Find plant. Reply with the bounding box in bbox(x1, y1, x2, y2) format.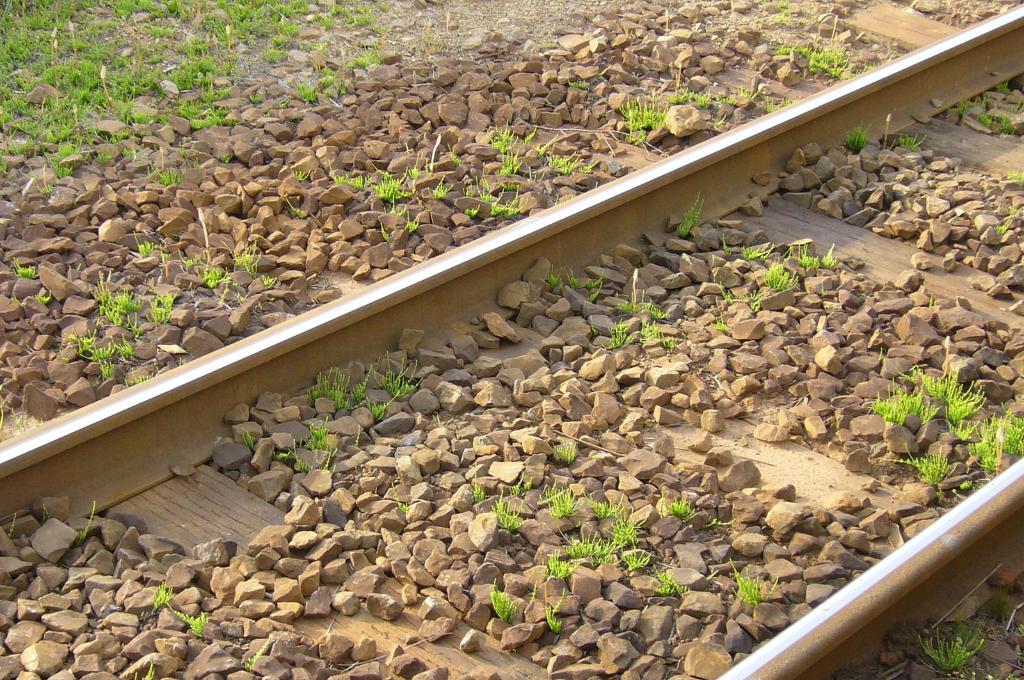
bbox(375, 217, 392, 241).
